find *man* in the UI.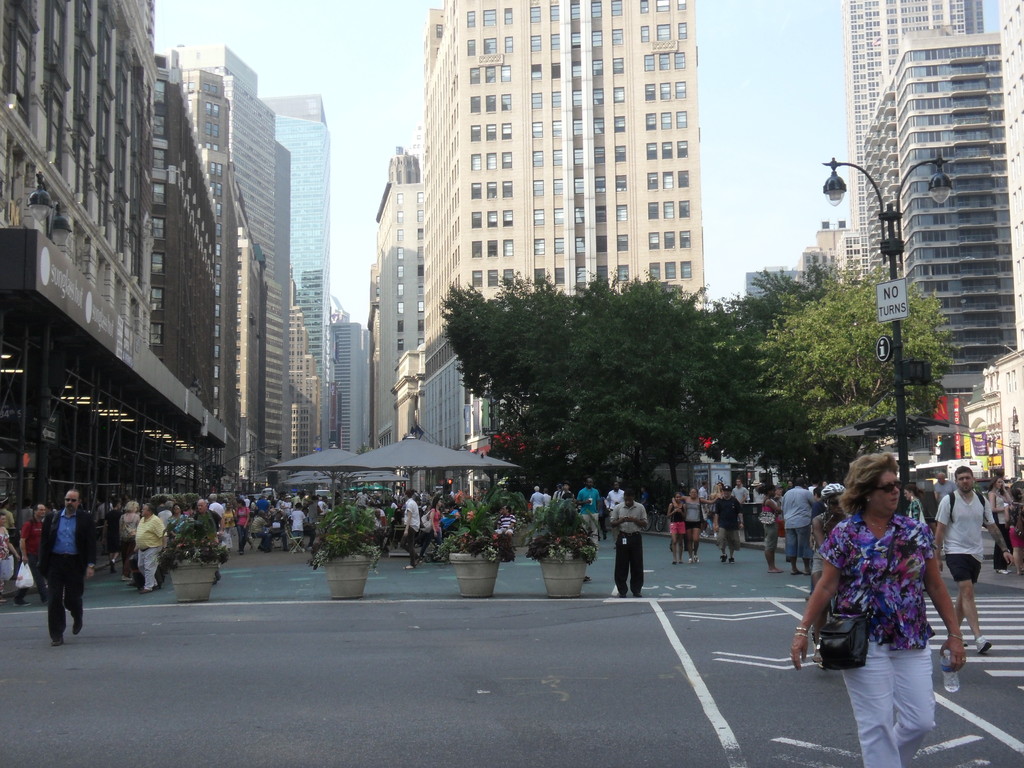
UI element at box(396, 491, 420, 569).
